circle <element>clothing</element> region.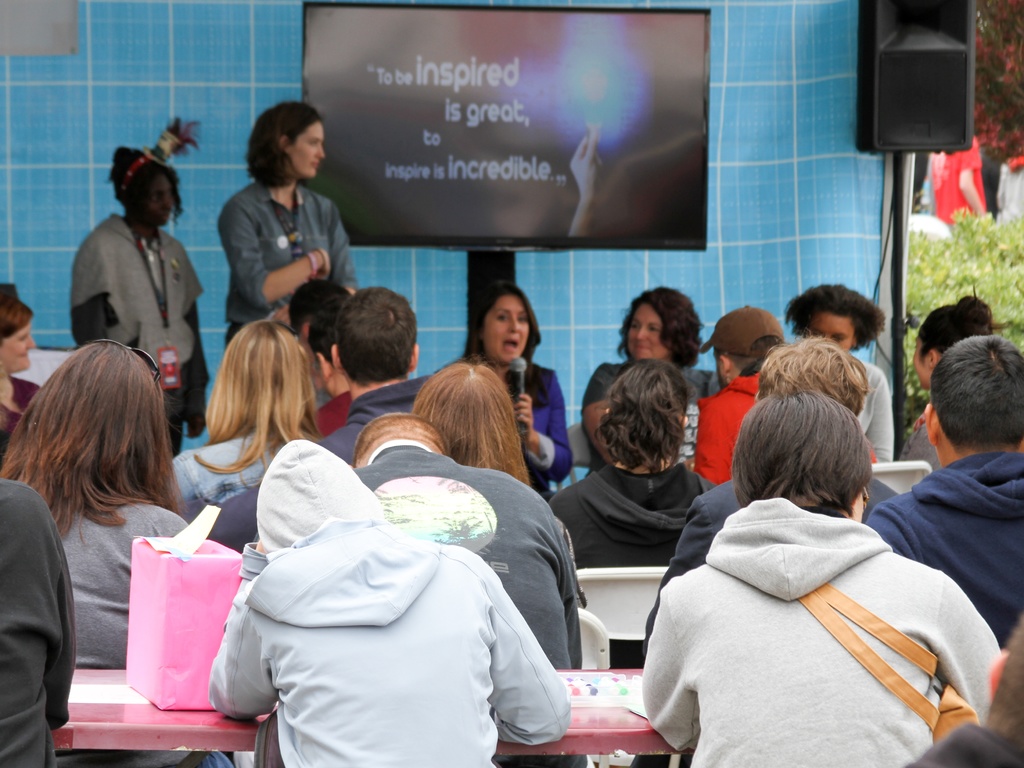
Region: 211,508,575,767.
